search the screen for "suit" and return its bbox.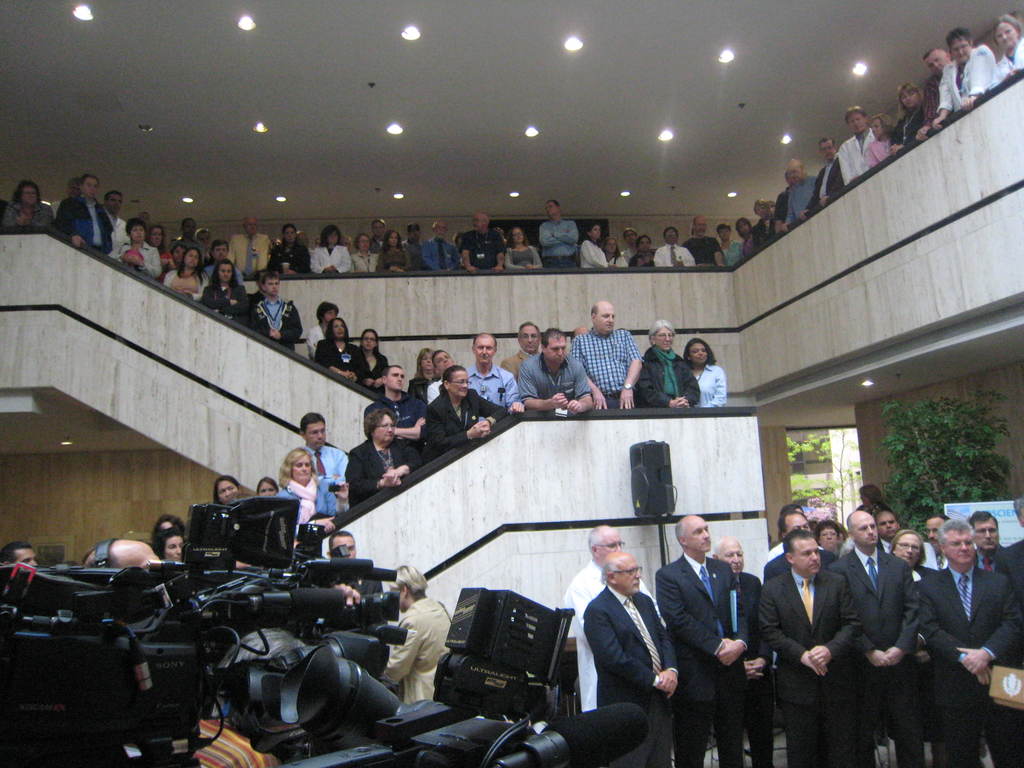
Found: 310/337/366/389.
